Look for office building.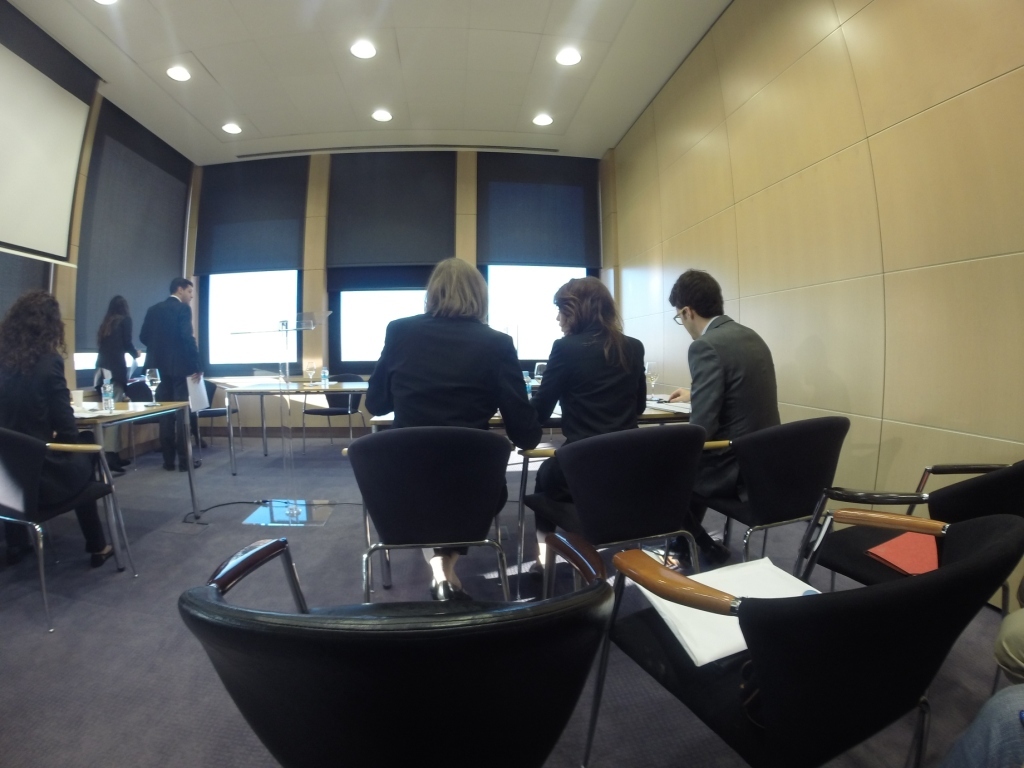
Found: rect(82, 1, 965, 745).
